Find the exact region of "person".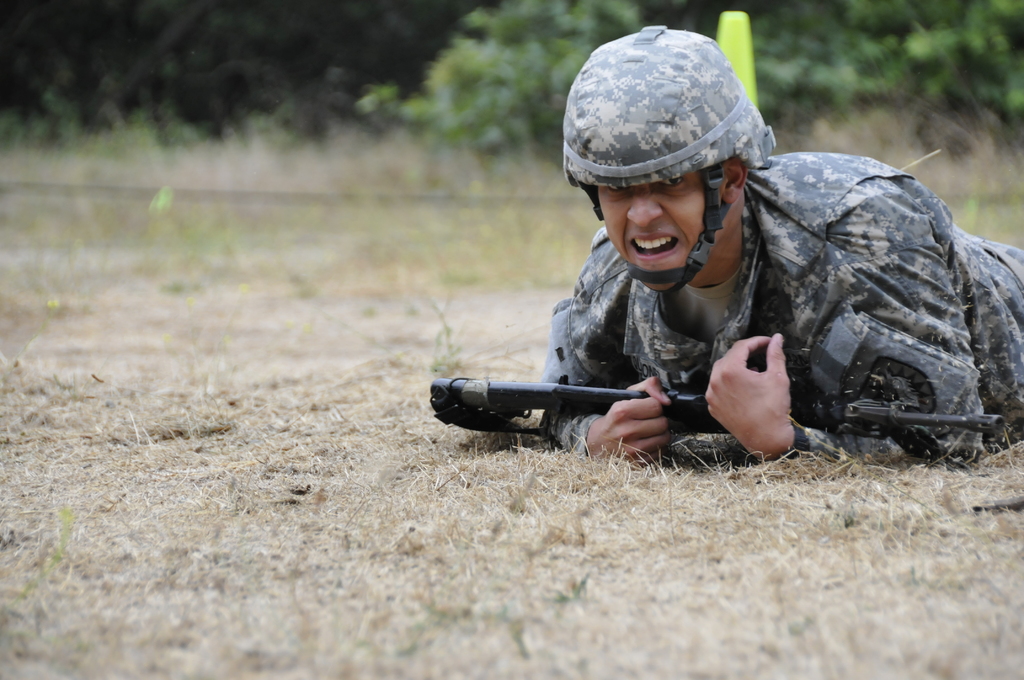
Exact region: <box>408,28,1014,474</box>.
